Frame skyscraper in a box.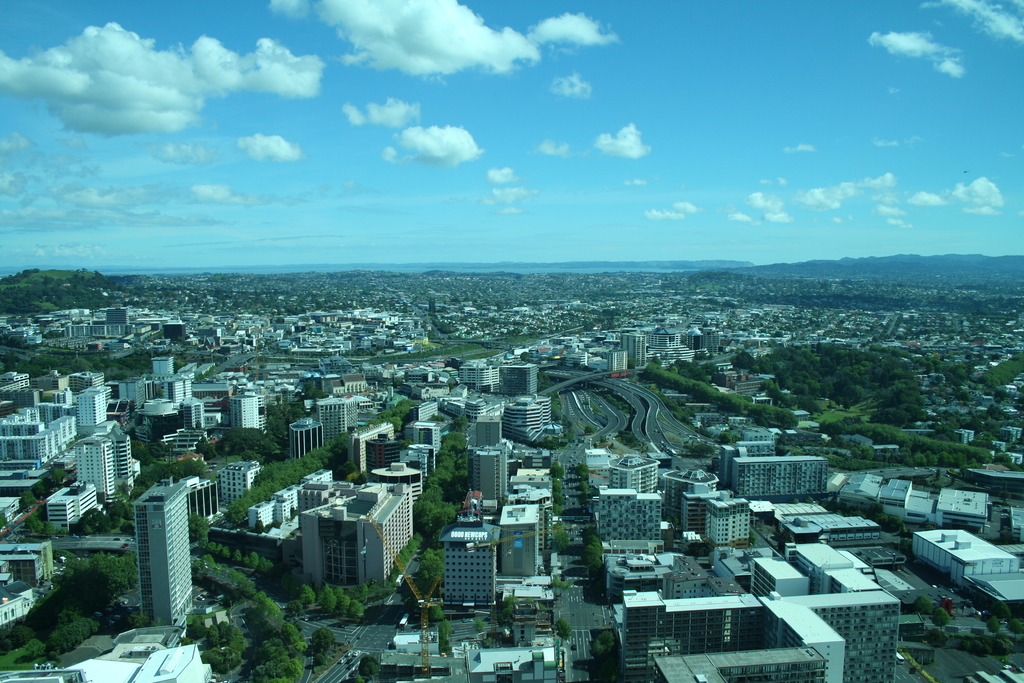
box=[365, 434, 397, 474].
